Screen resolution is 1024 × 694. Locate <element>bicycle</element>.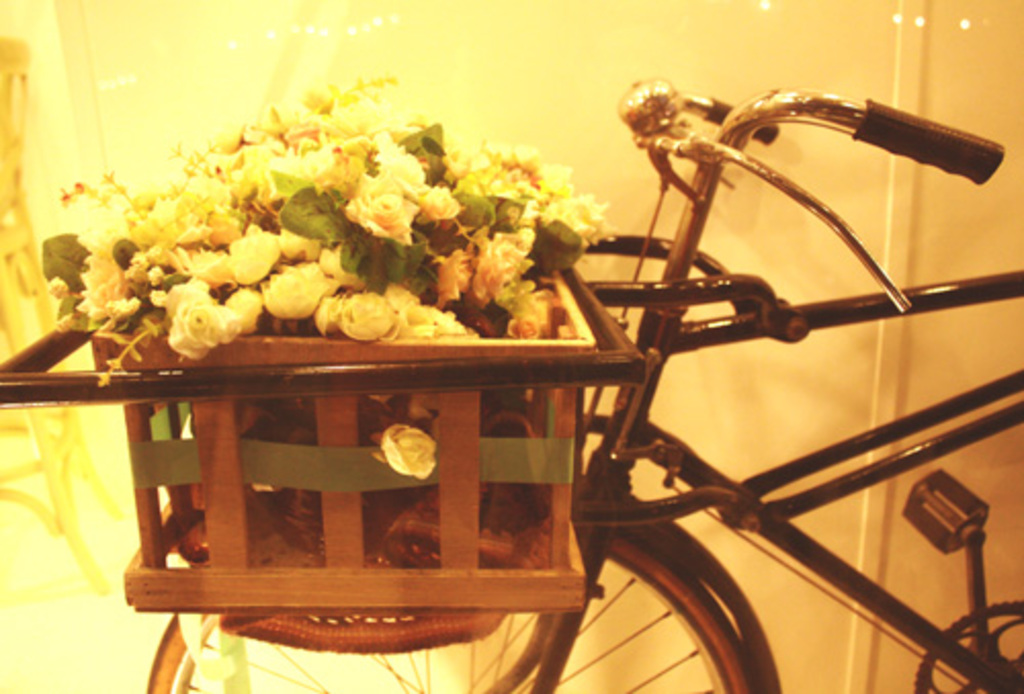
bbox=(0, 70, 1022, 692).
